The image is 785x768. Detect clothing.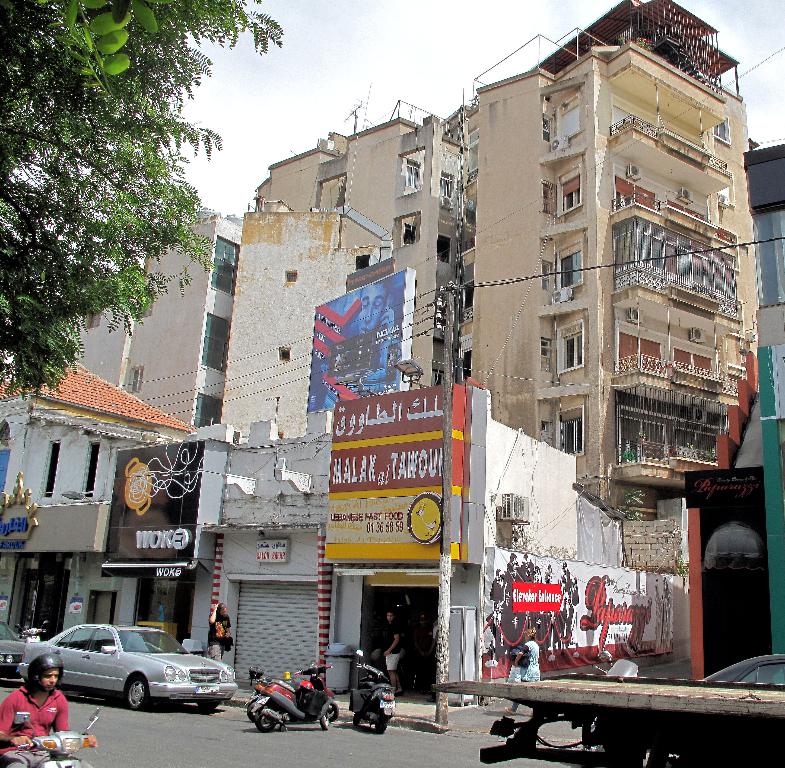
Detection: locate(0, 683, 71, 753).
